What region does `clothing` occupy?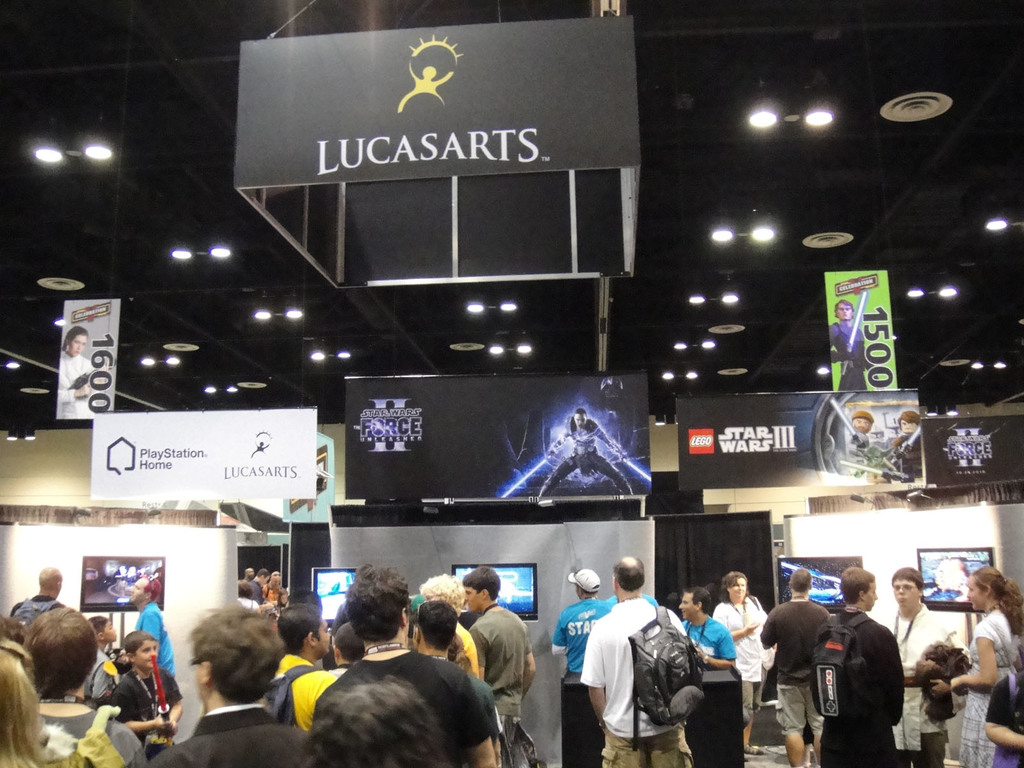
(x1=829, y1=321, x2=869, y2=392).
